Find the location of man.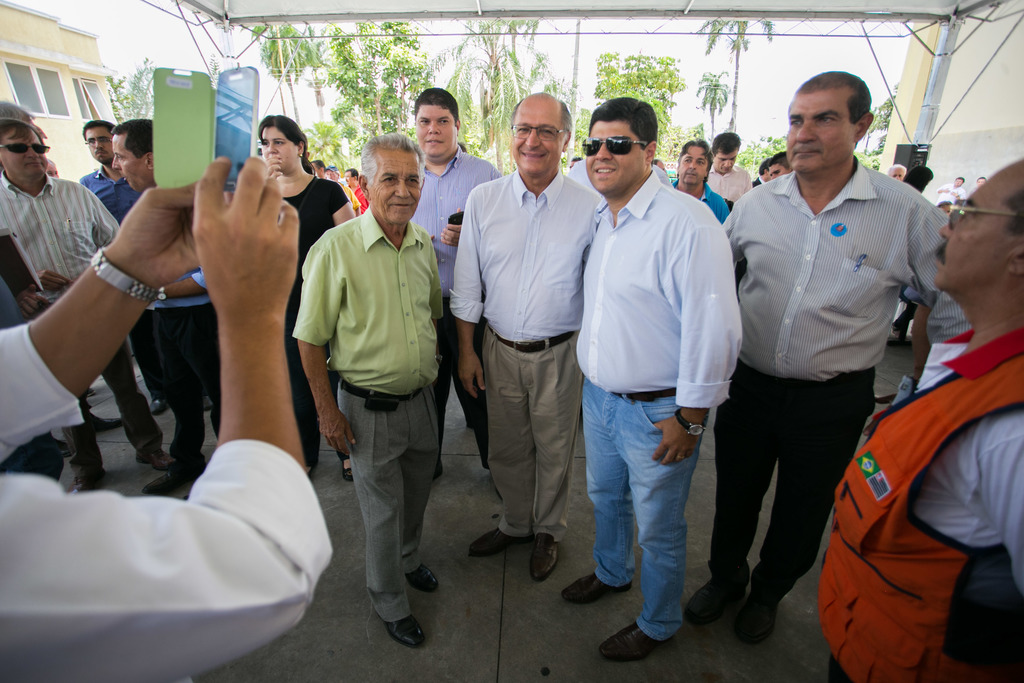
Location: region(752, 158, 772, 189).
